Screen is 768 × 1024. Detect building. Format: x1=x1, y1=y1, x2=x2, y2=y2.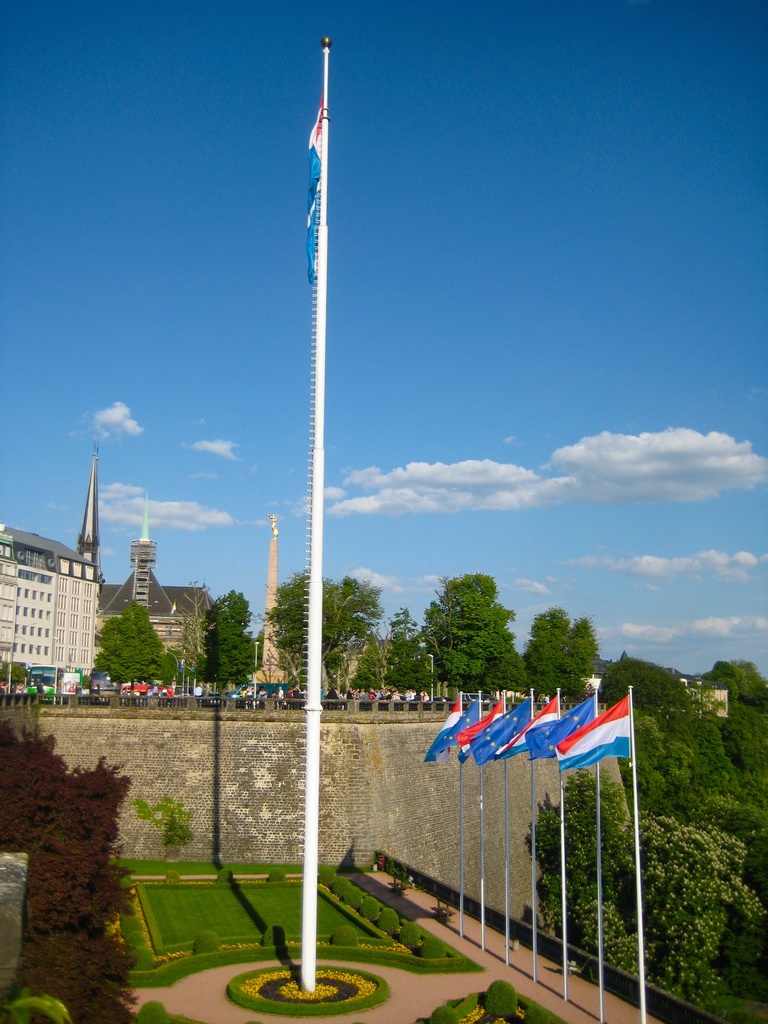
x1=0, y1=540, x2=99, y2=676.
